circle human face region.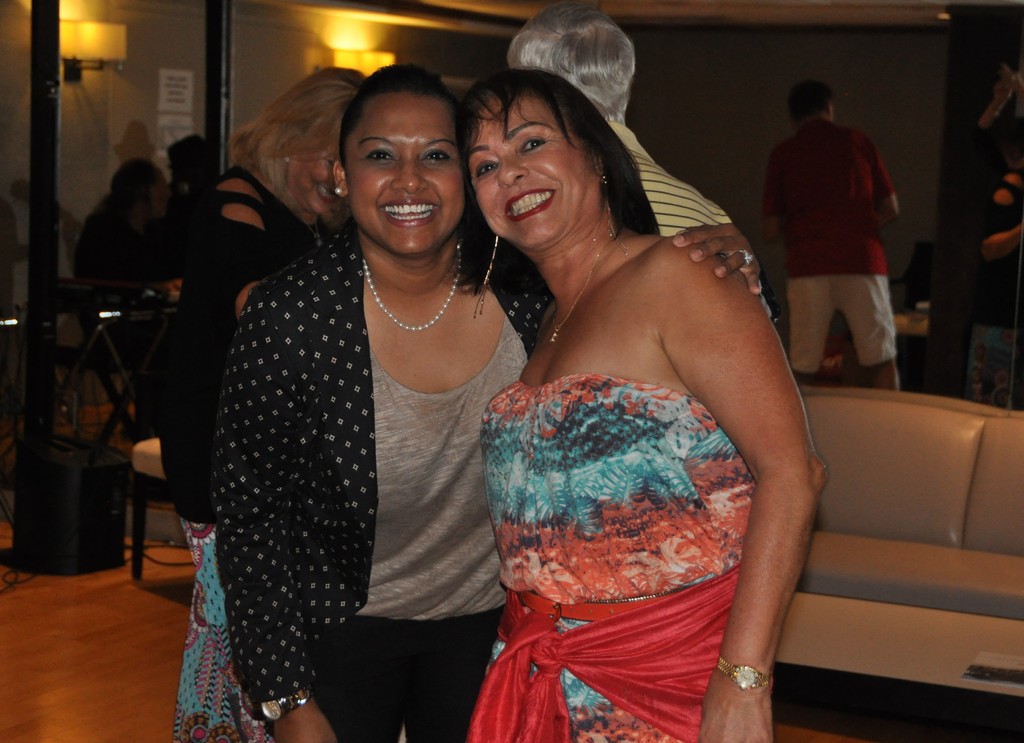
Region: {"left": 465, "top": 92, "right": 596, "bottom": 250}.
